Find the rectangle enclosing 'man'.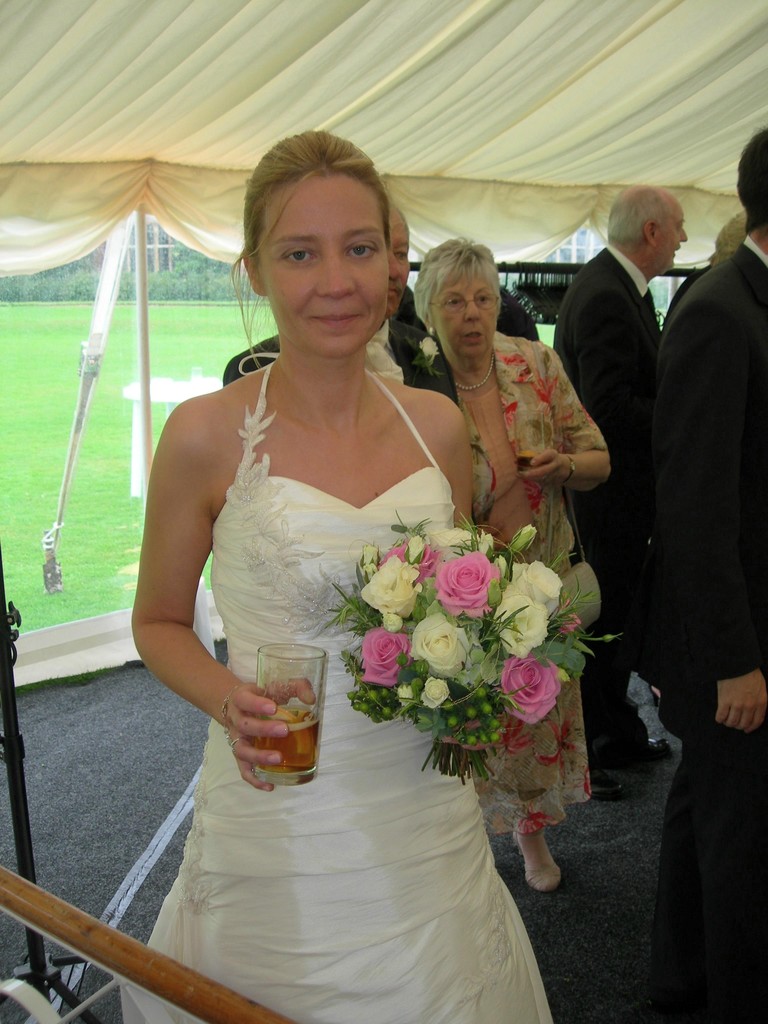
select_region(548, 173, 705, 805).
